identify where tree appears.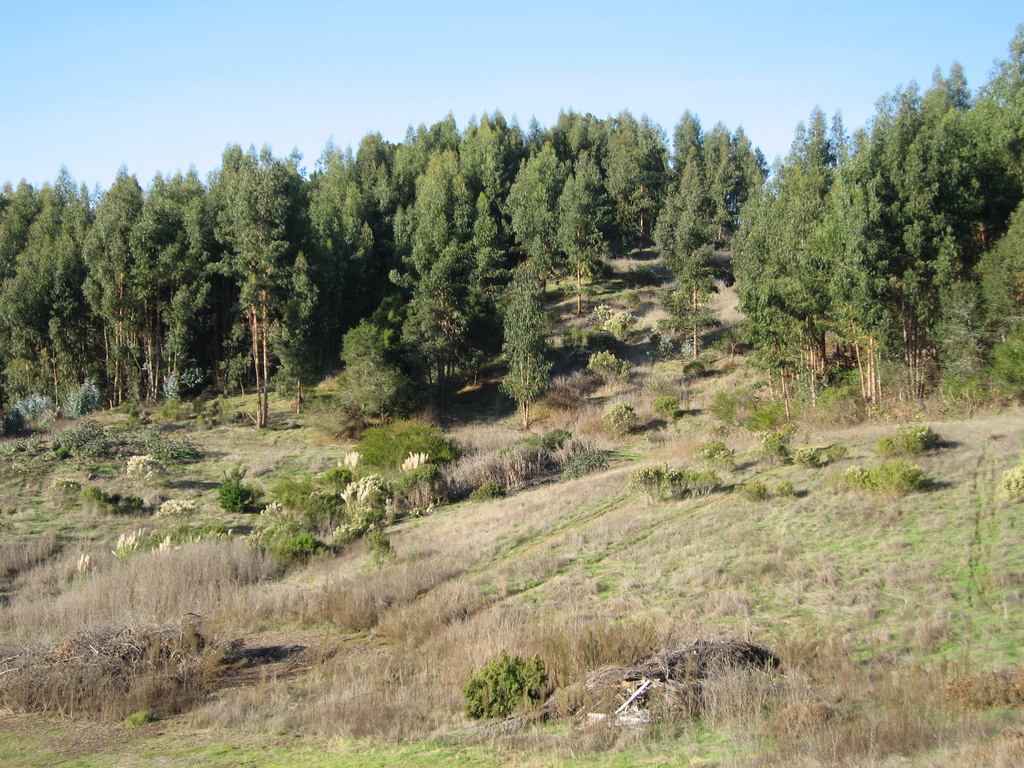
Appears at <box>632,447,733,496</box>.
